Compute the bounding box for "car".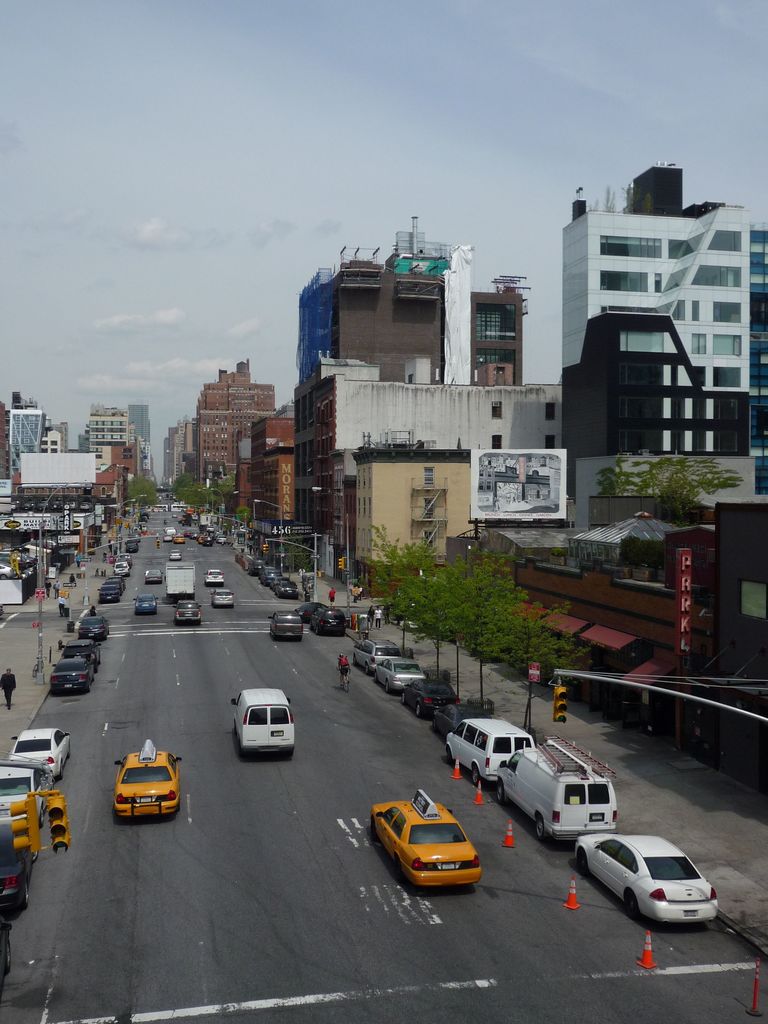
rect(431, 703, 491, 738).
